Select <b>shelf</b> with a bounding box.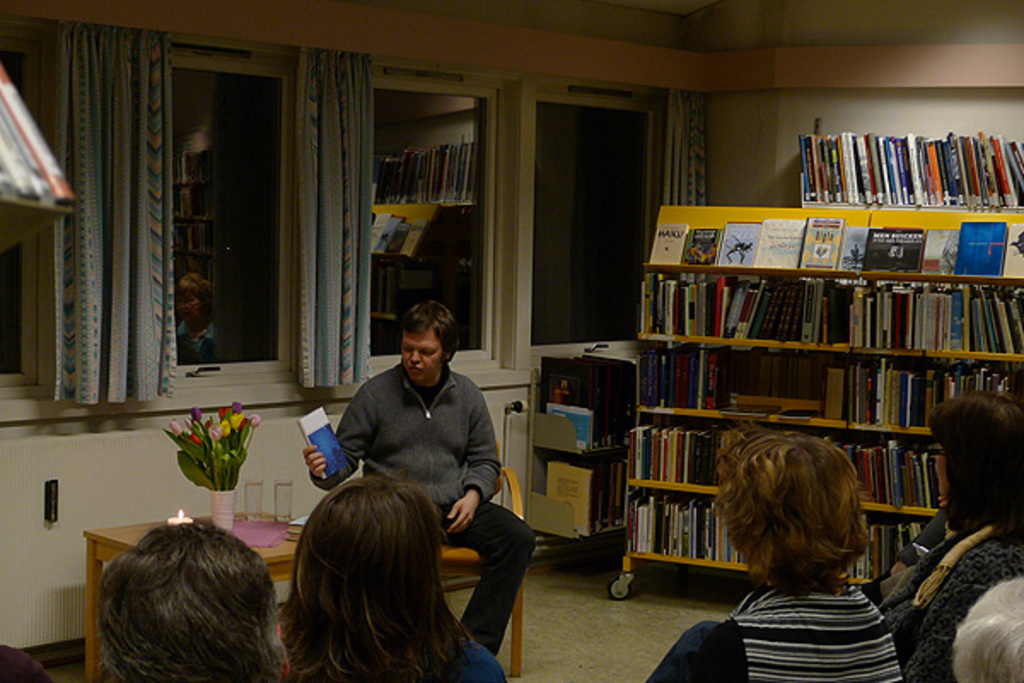
609/154/1007/598.
